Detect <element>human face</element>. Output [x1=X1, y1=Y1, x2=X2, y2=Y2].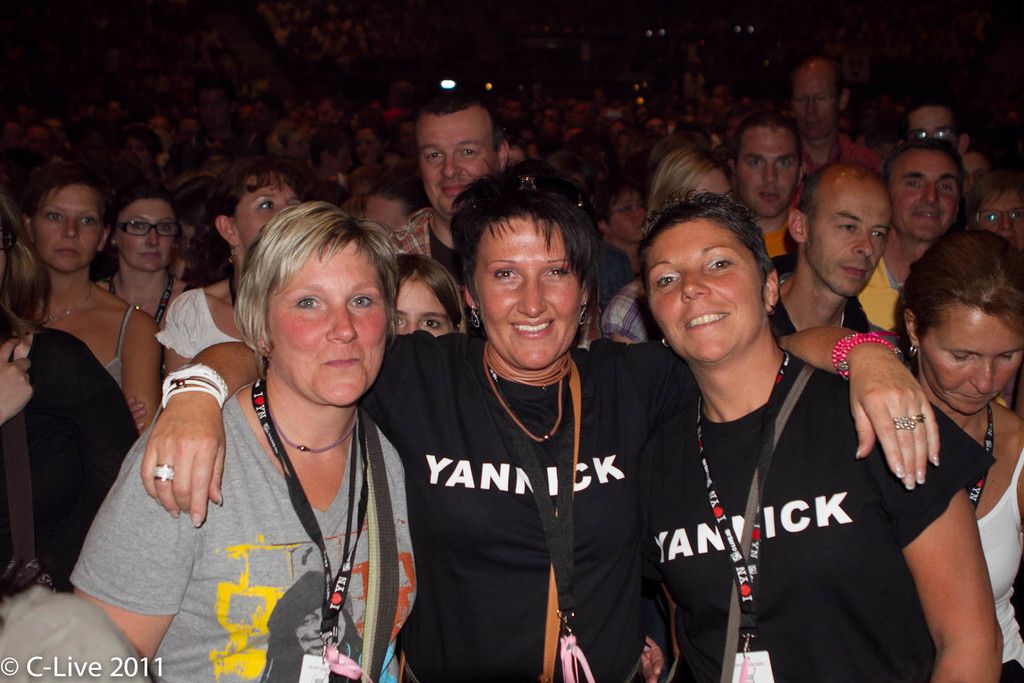
[x1=788, y1=63, x2=834, y2=135].
